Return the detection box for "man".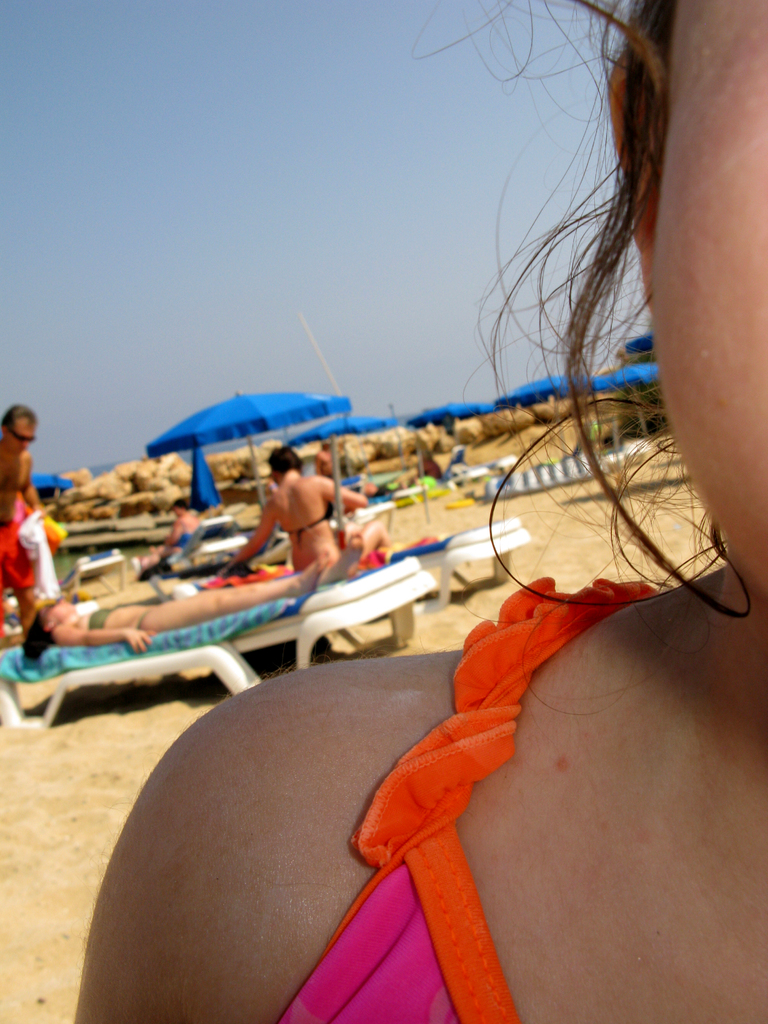
(left=0, top=401, right=51, bottom=644).
